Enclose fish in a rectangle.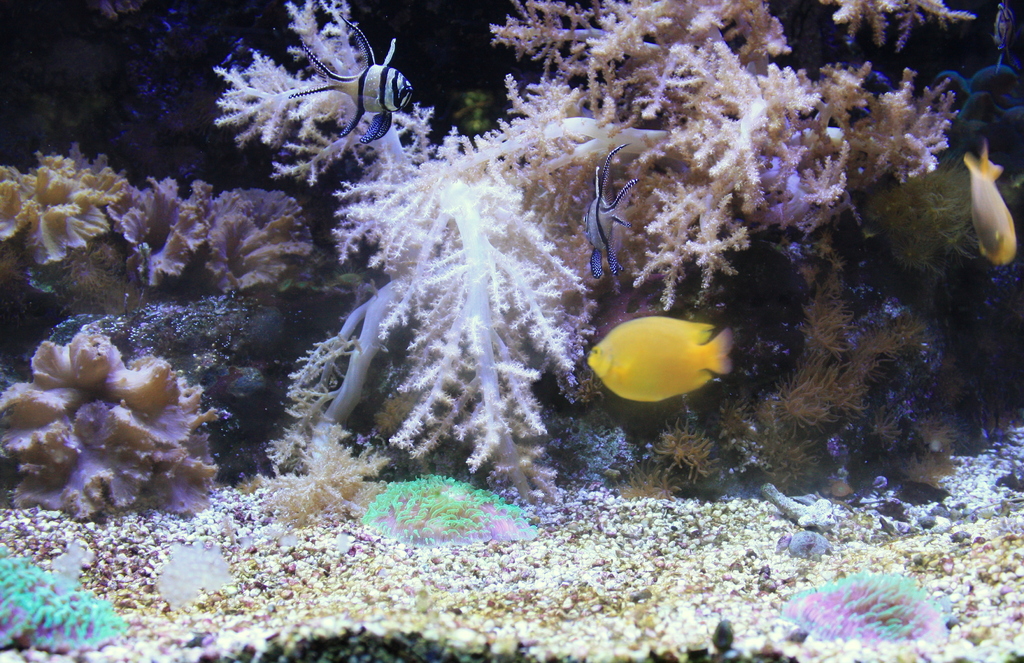
<region>580, 311, 744, 430</region>.
